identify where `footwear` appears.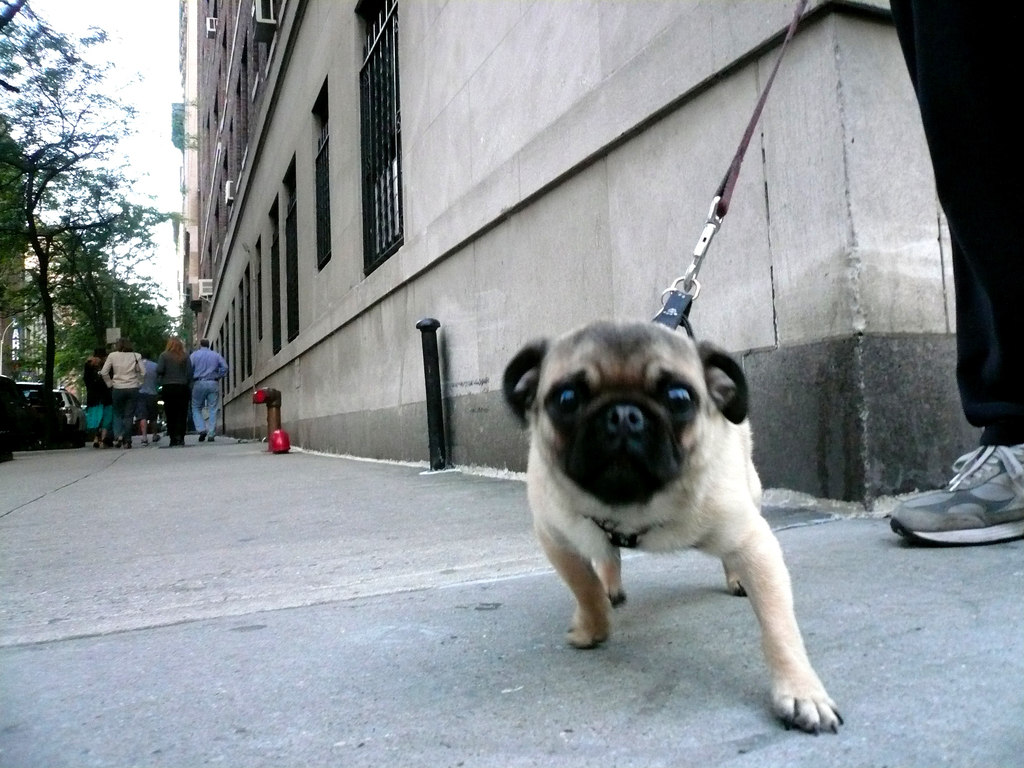
Appears at [196,429,207,442].
